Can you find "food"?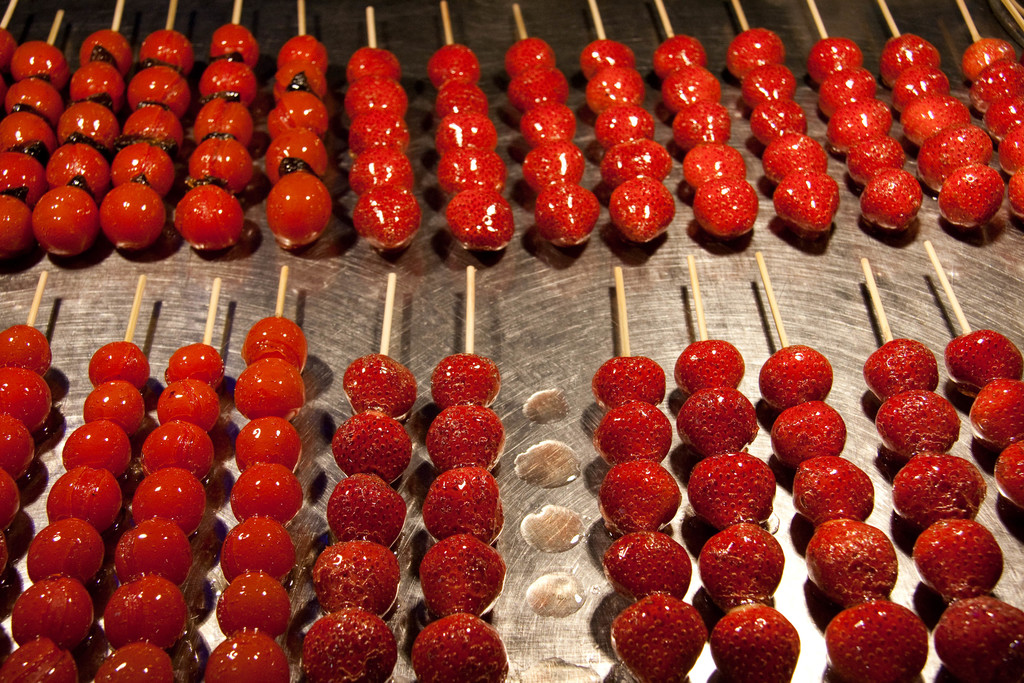
Yes, bounding box: detection(609, 174, 678, 247).
